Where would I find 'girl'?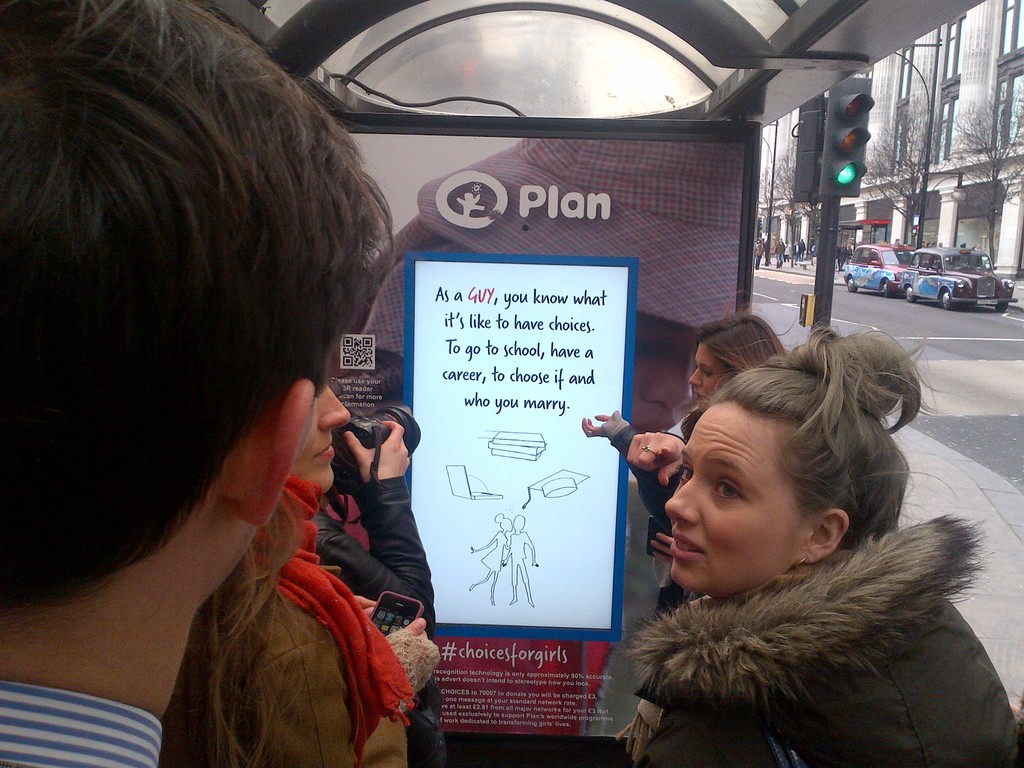
At {"x1": 163, "y1": 383, "x2": 444, "y2": 767}.
